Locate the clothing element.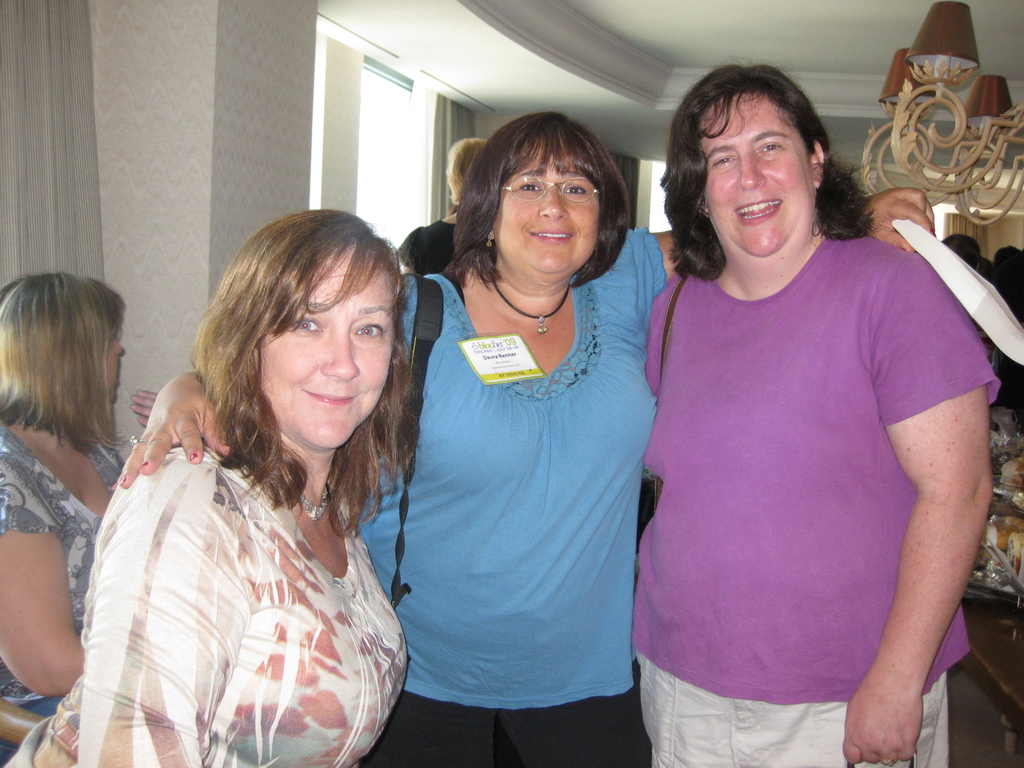
Element bbox: crop(0, 421, 125, 719).
